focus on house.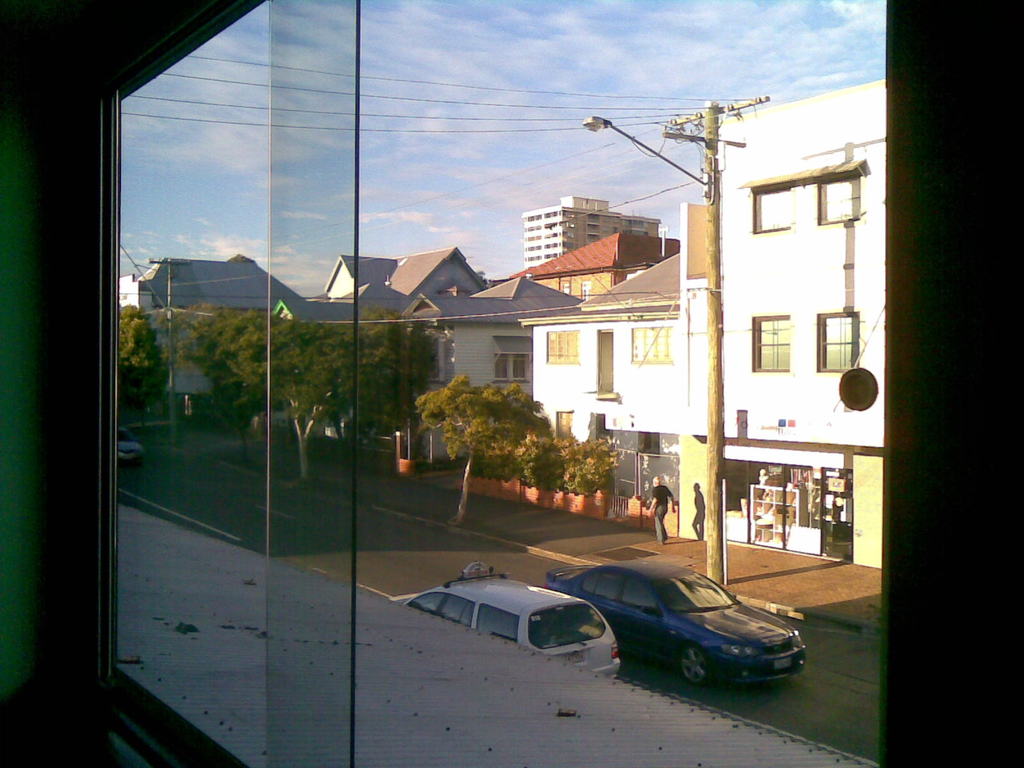
Focused at {"x1": 0, "y1": 0, "x2": 1023, "y2": 767}.
